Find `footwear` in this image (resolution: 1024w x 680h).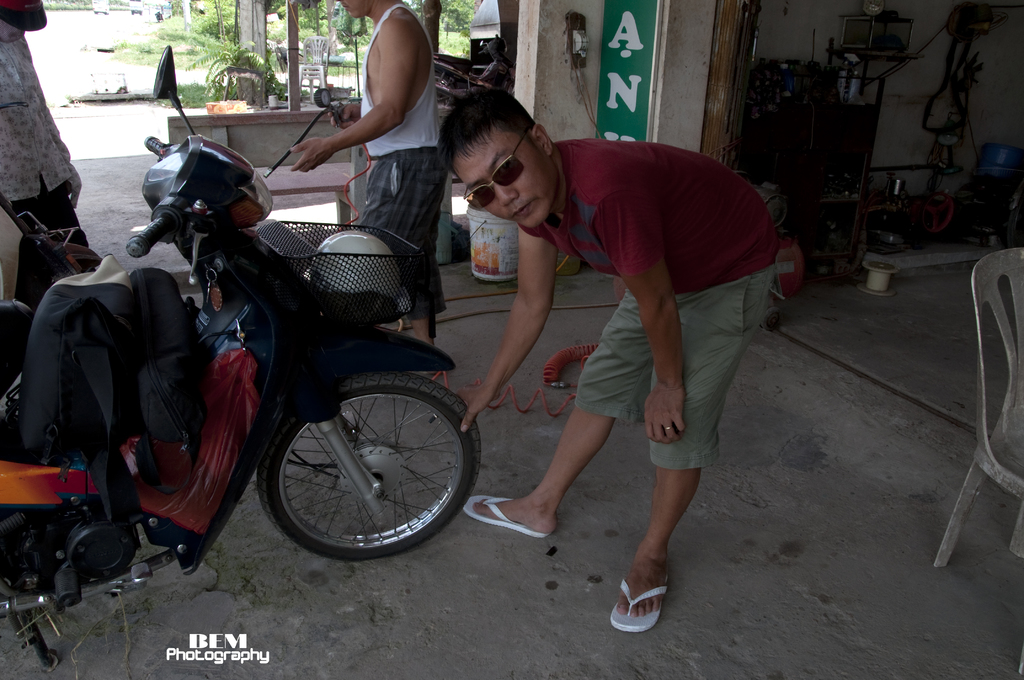
[454,491,544,545].
